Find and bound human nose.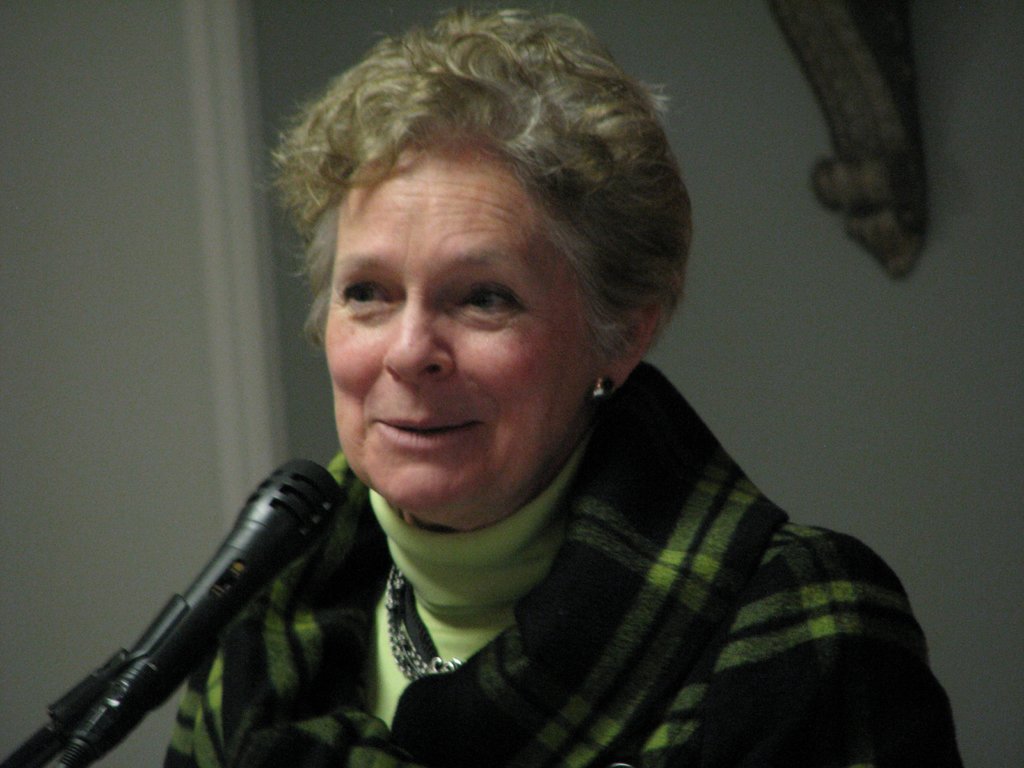
Bound: left=382, top=299, right=449, bottom=383.
